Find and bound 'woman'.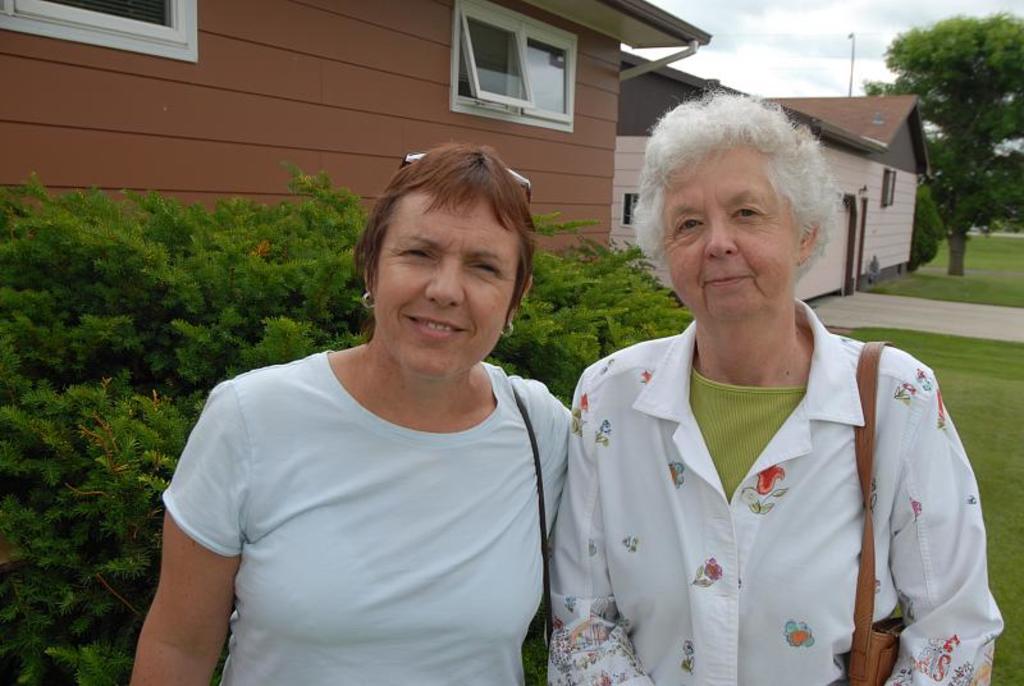
Bound: {"left": 124, "top": 145, "right": 582, "bottom": 685}.
